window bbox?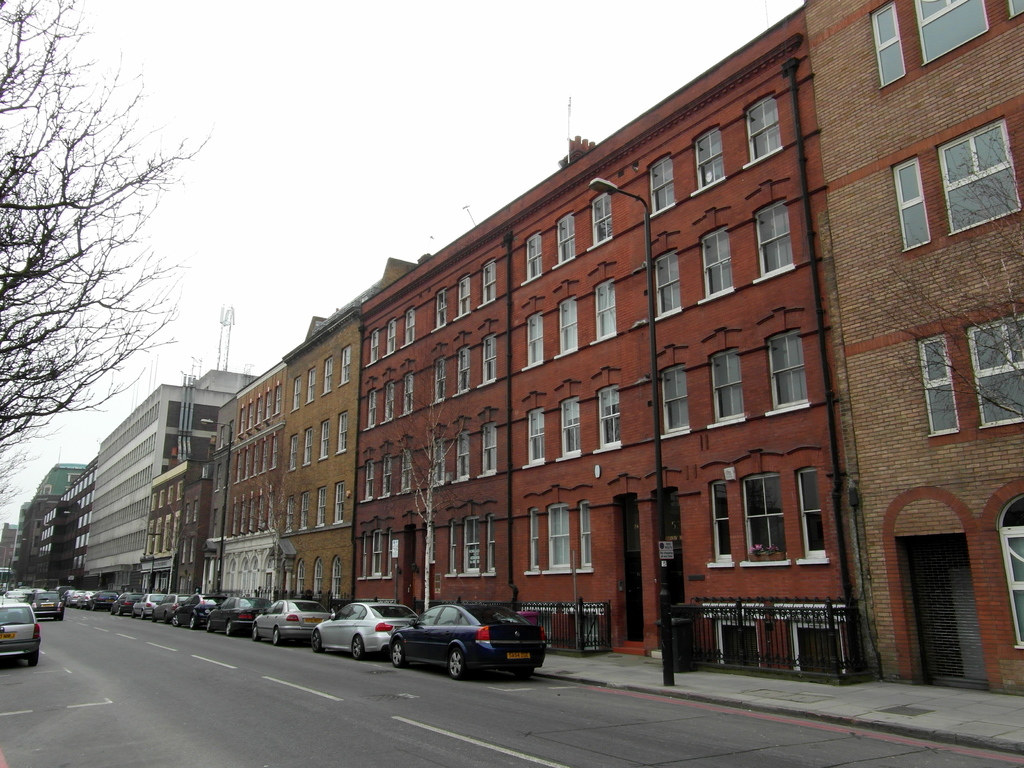
[left=430, top=285, right=447, bottom=333]
